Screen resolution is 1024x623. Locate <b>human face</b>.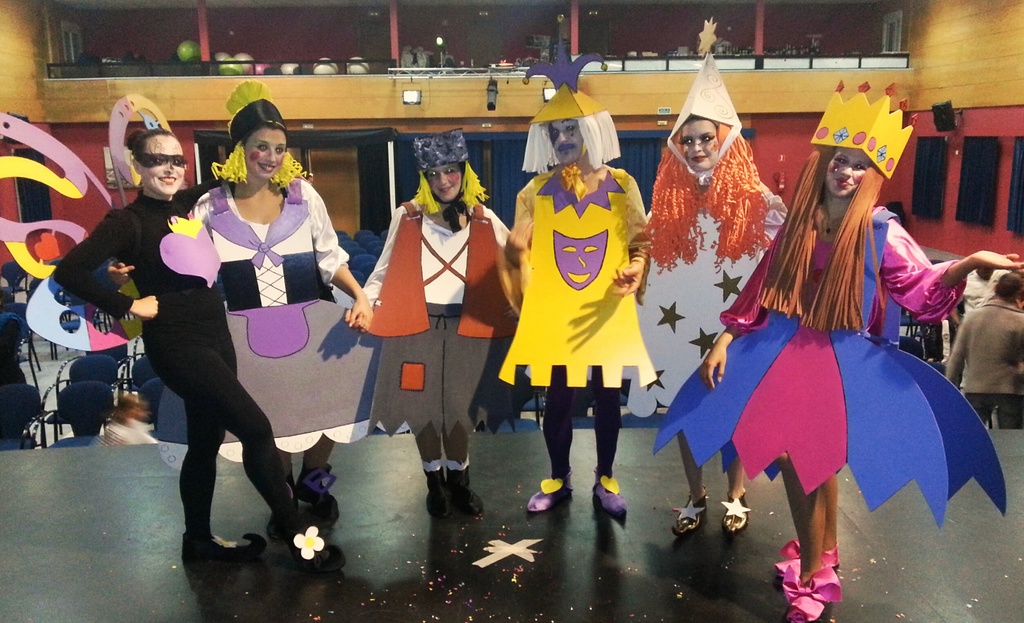
(549, 119, 585, 163).
